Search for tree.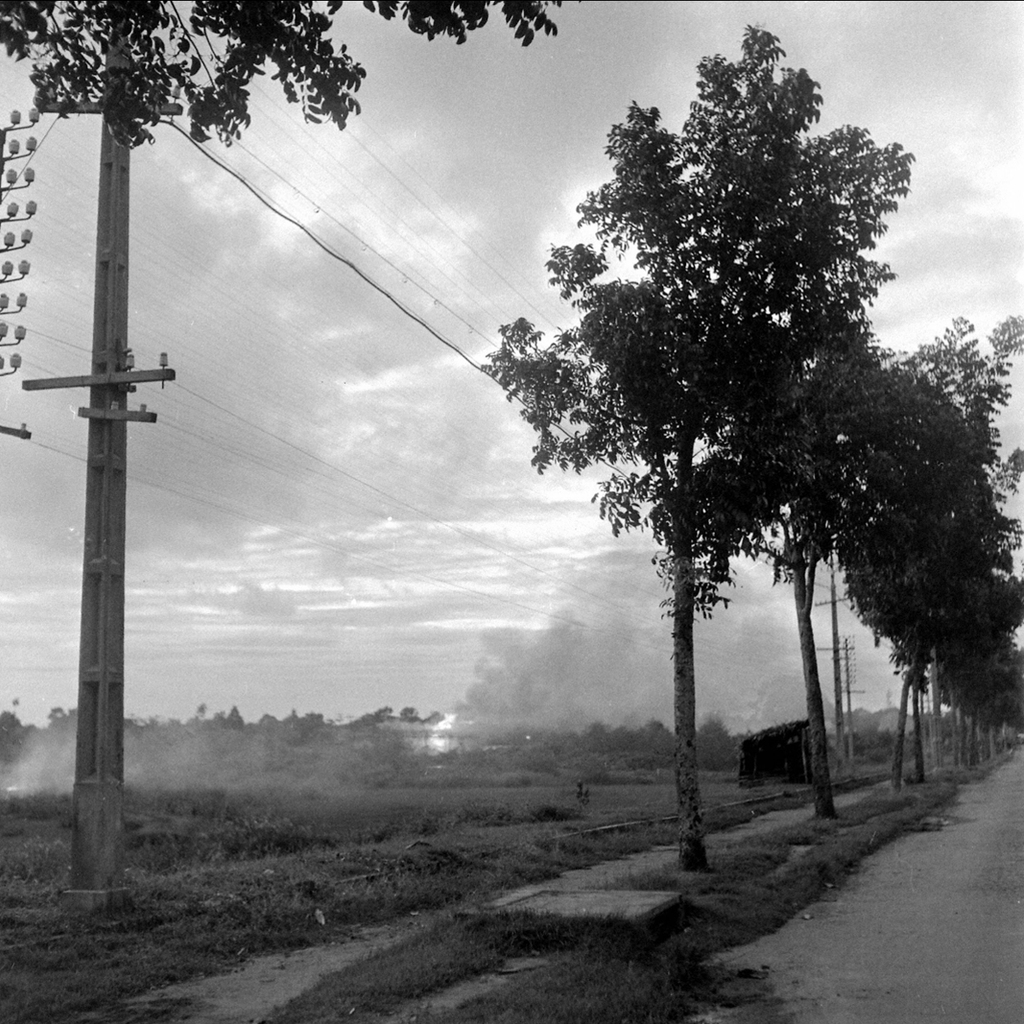
Found at [0,0,574,154].
